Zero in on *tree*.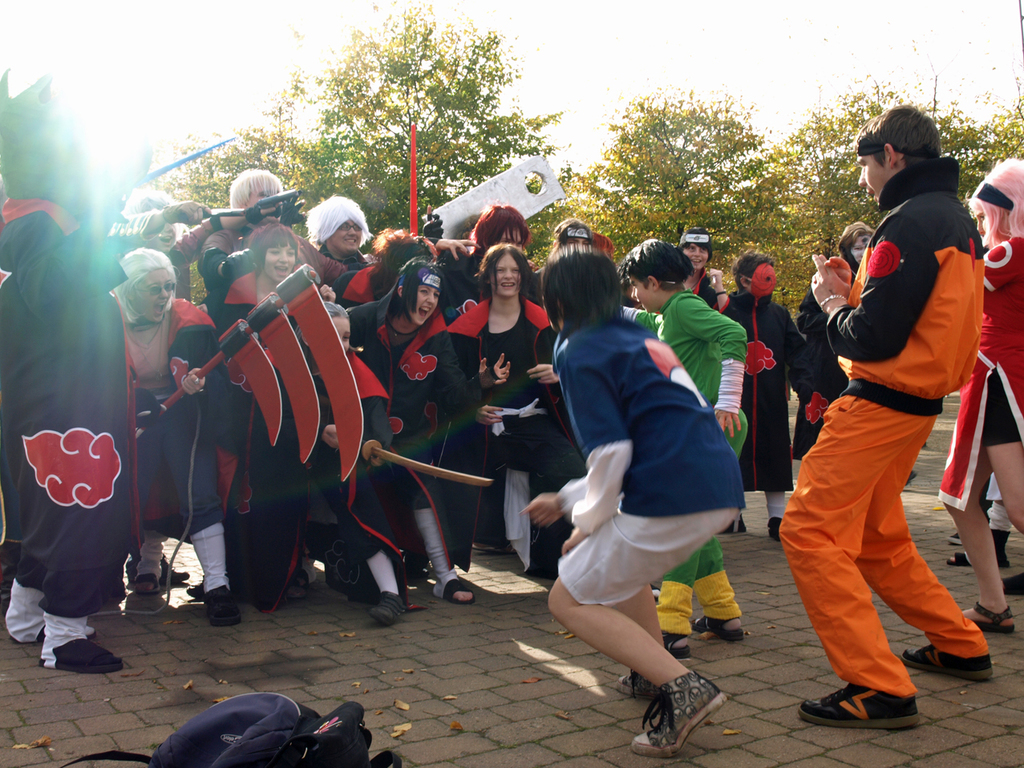
Zeroed in: 516,188,609,278.
